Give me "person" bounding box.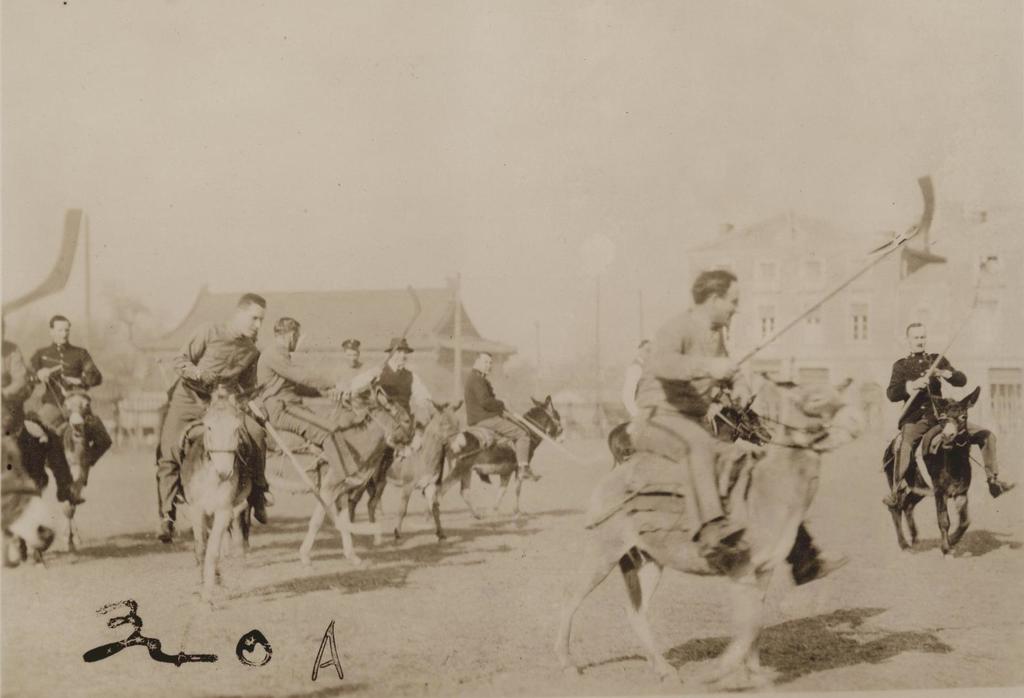
detection(883, 323, 1020, 518).
